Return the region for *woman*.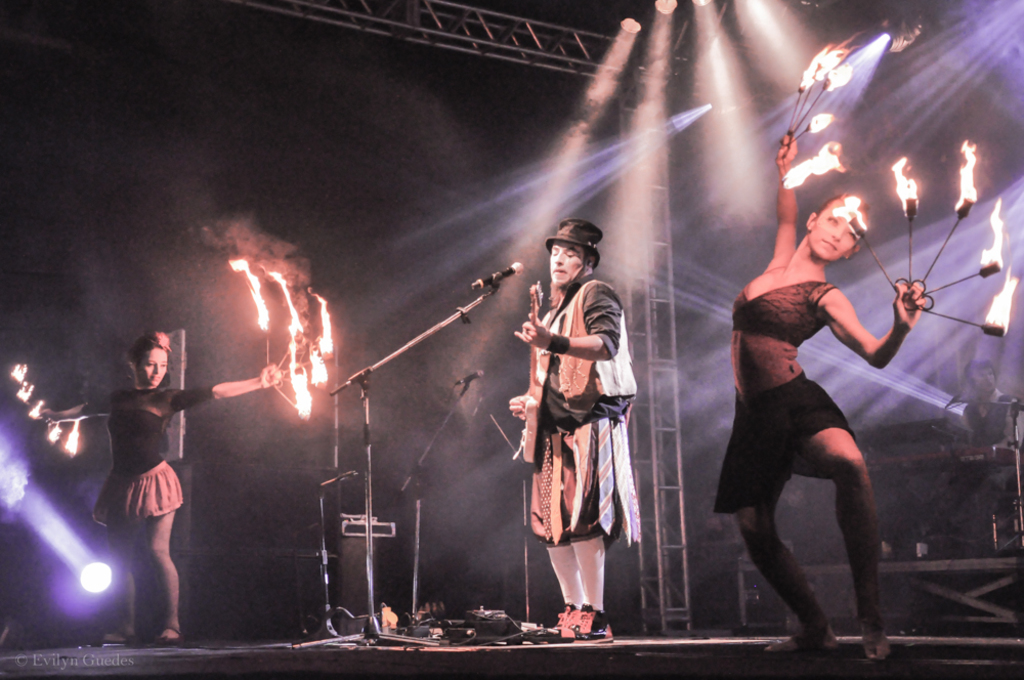
33 334 295 633.
